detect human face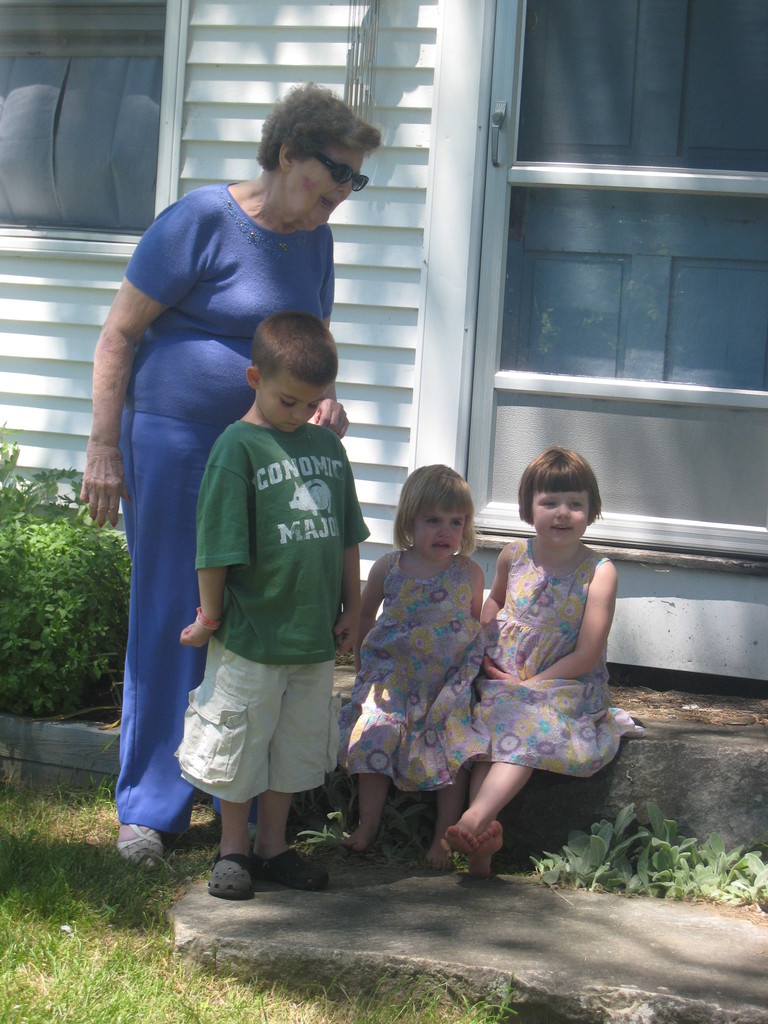
Rect(410, 509, 464, 557)
